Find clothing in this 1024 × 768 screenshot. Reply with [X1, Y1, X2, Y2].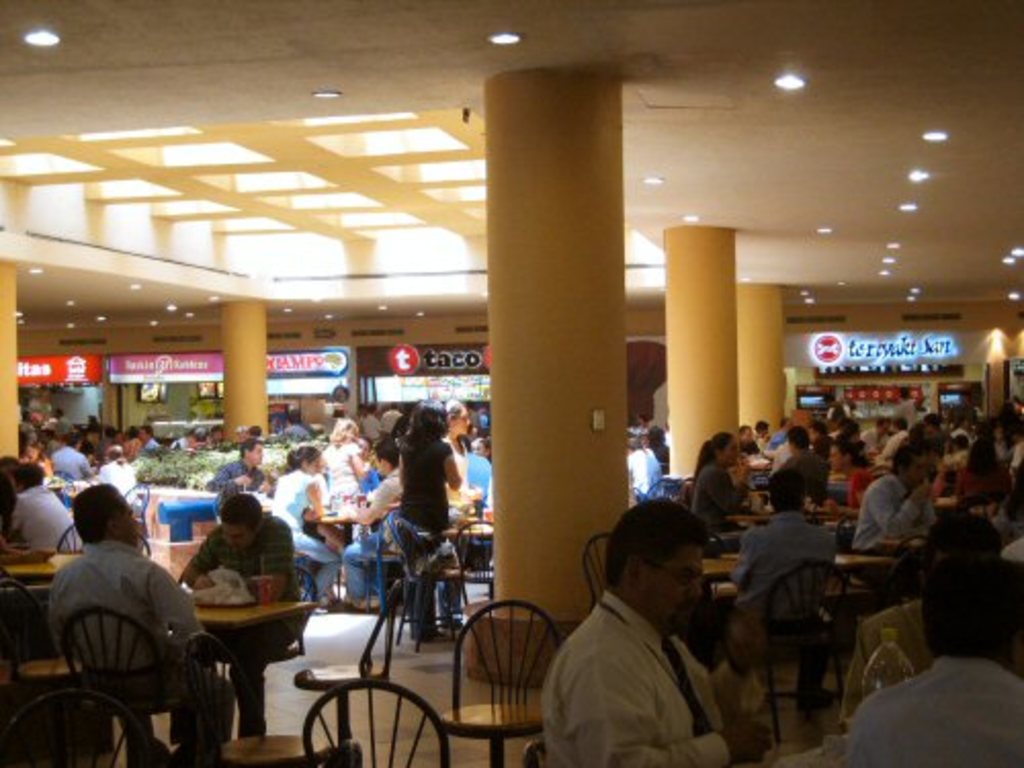
[319, 442, 358, 504].
